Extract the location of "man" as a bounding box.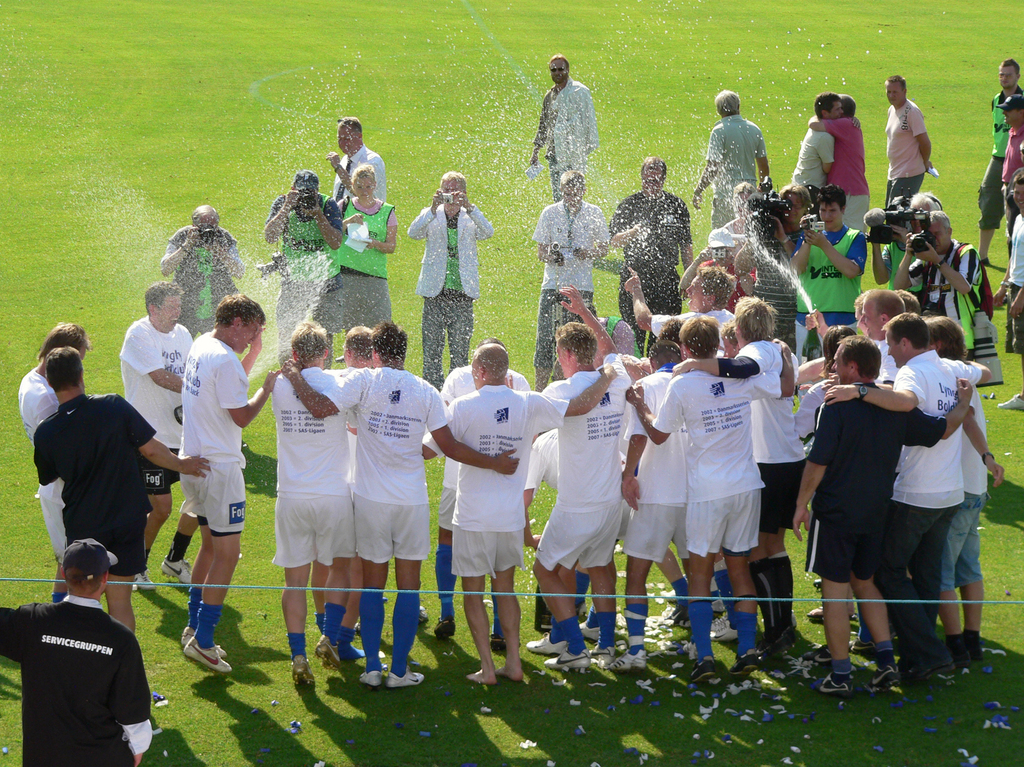
531:169:609:395.
